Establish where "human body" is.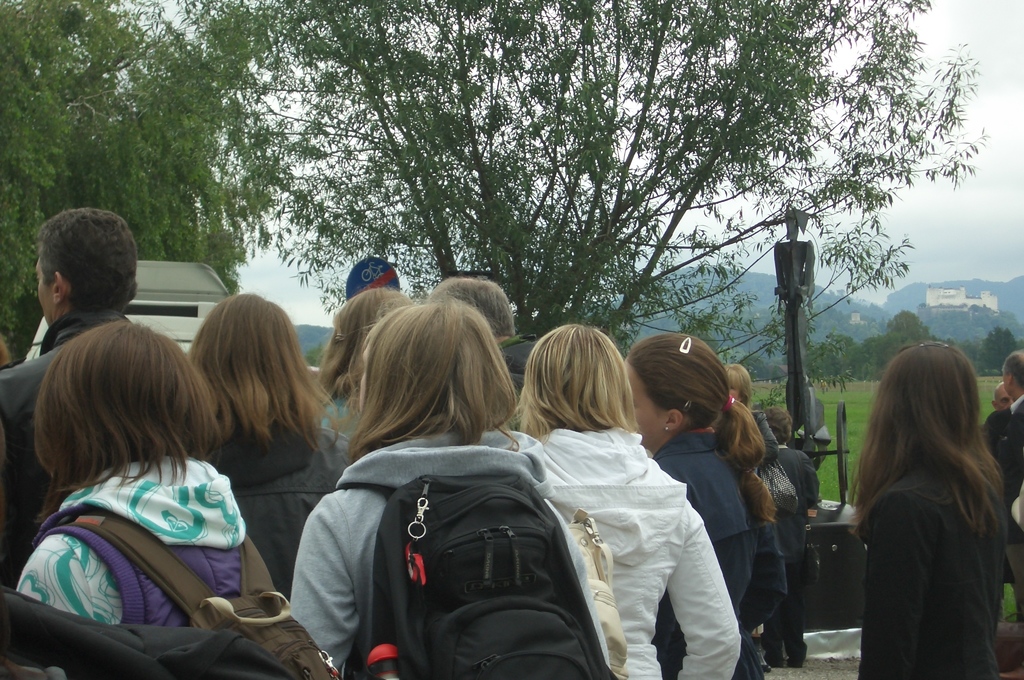
Established at pyautogui.locateOnScreen(862, 469, 1000, 679).
